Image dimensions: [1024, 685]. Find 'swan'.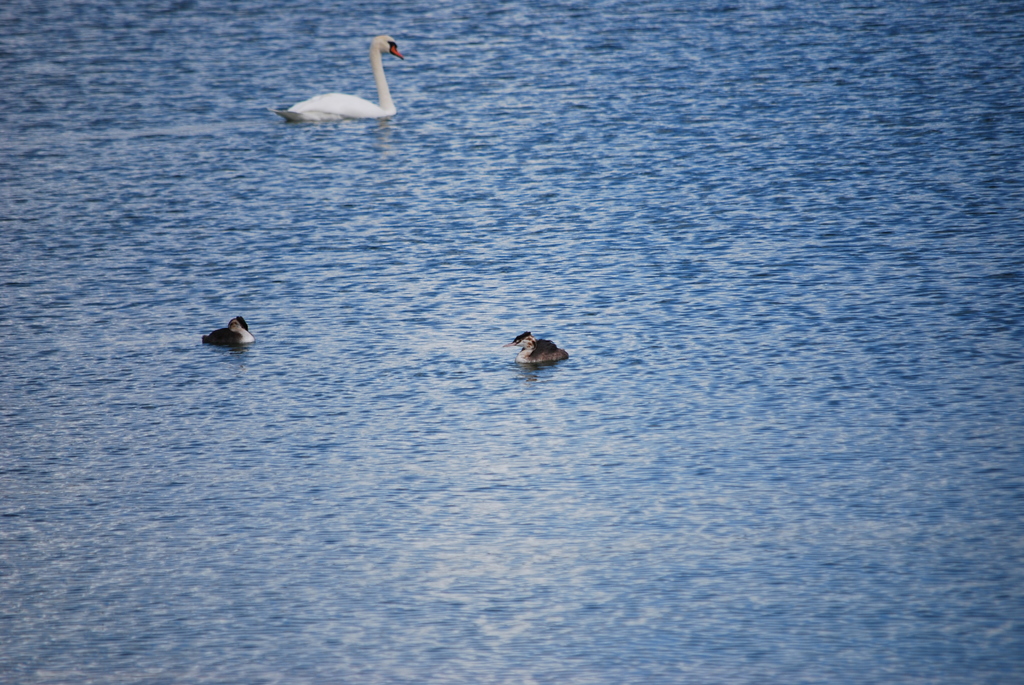
box(278, 24, 415, 120).
